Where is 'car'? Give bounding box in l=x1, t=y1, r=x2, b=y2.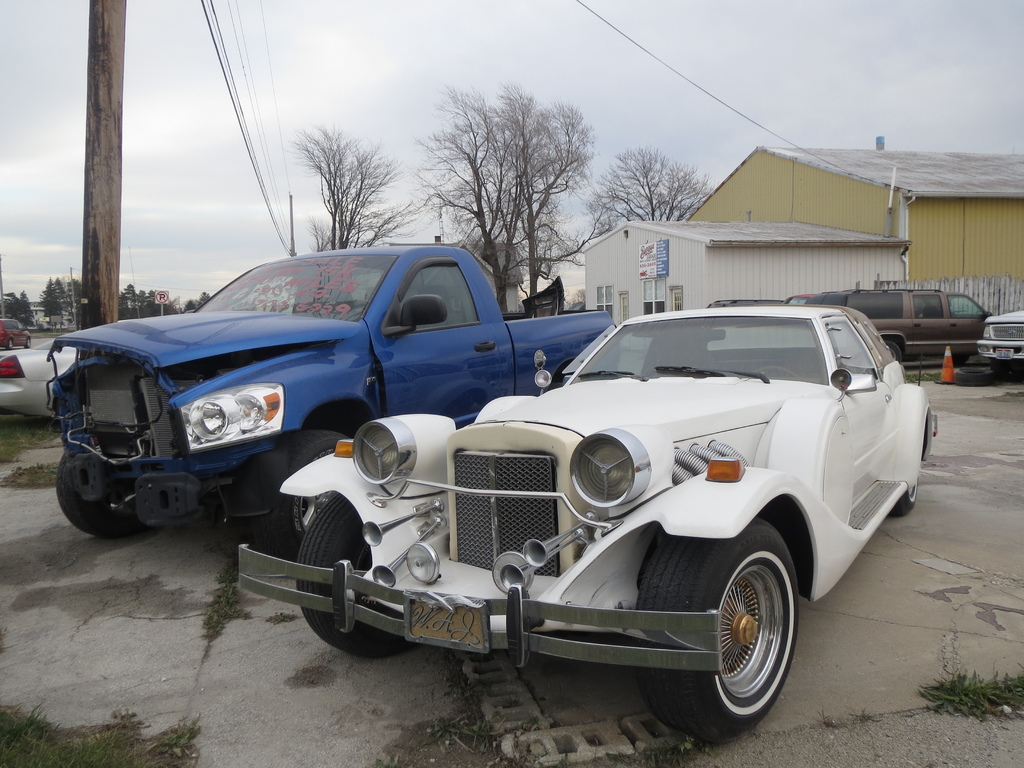
l=706, t=287, r=808, b=316.
